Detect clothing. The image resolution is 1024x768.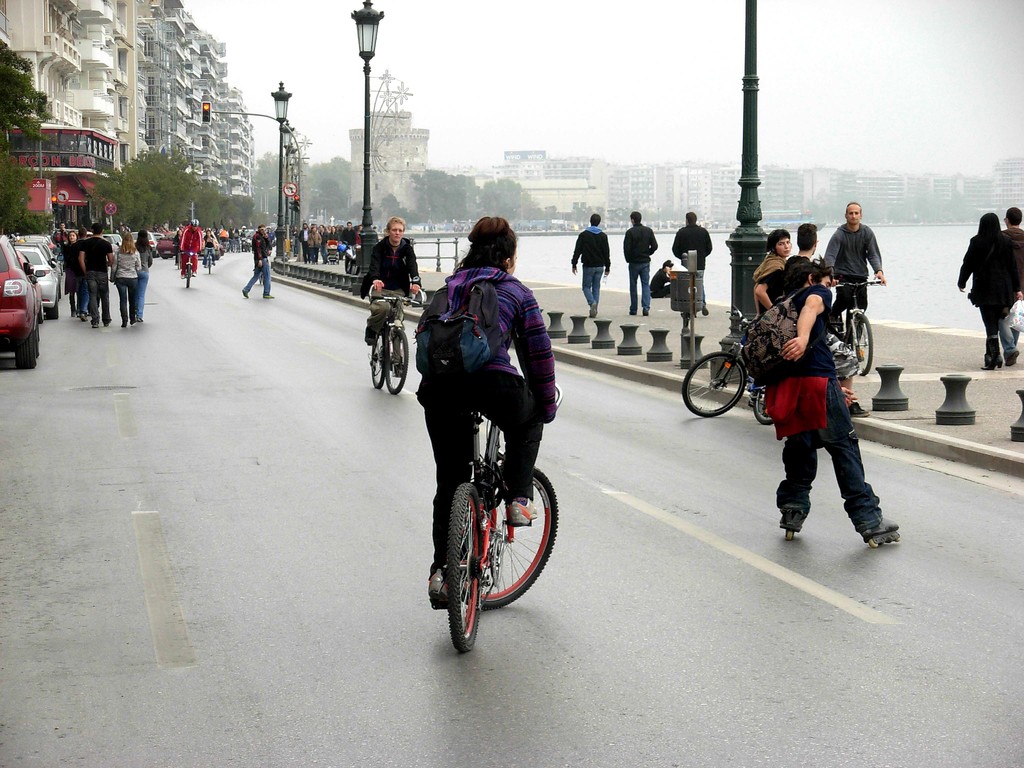
(left=243, top=232, right=273, bottom=294).
